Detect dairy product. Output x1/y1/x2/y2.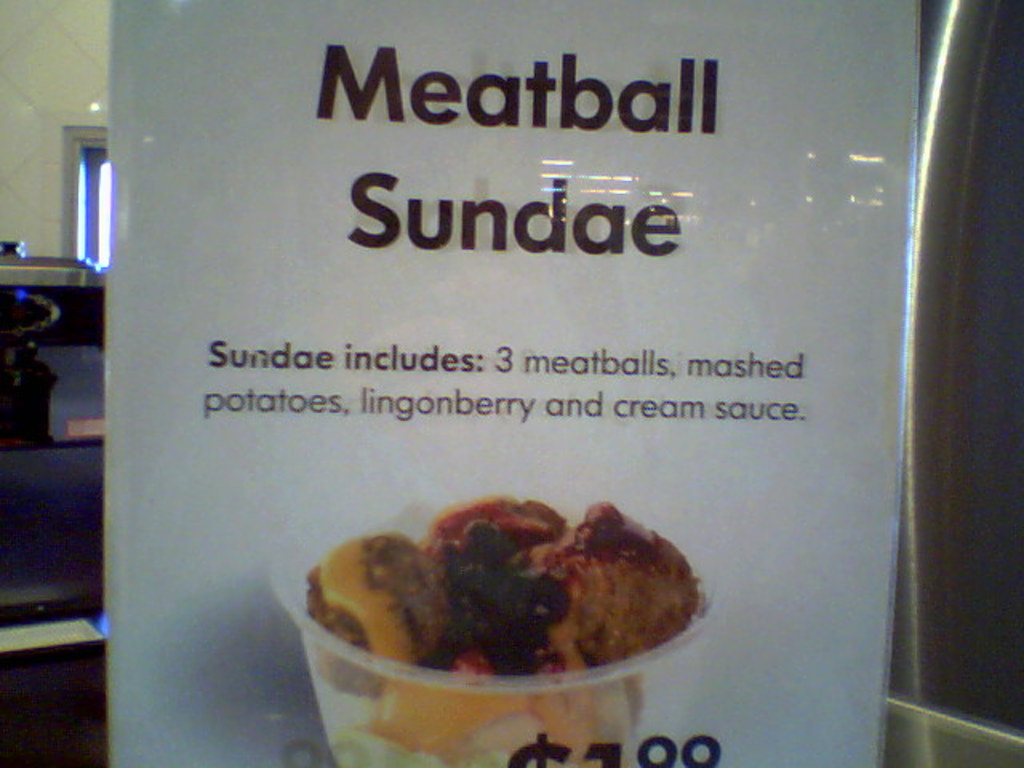
309/485/704/680.
